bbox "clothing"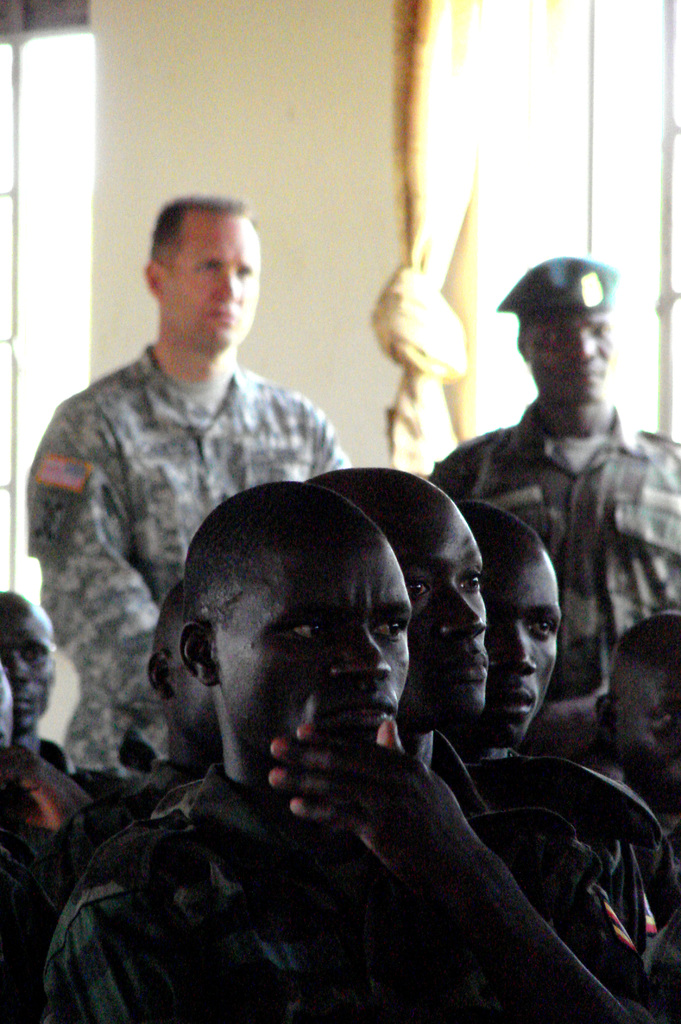
(422, 408, 680, 693)
